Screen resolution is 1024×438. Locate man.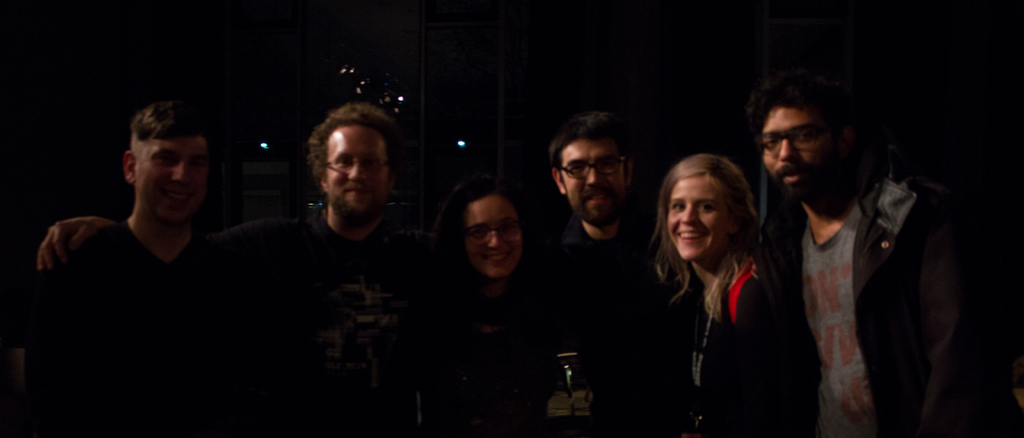
pyautogui.locateOnScreen(0, 102, 289, 437).
